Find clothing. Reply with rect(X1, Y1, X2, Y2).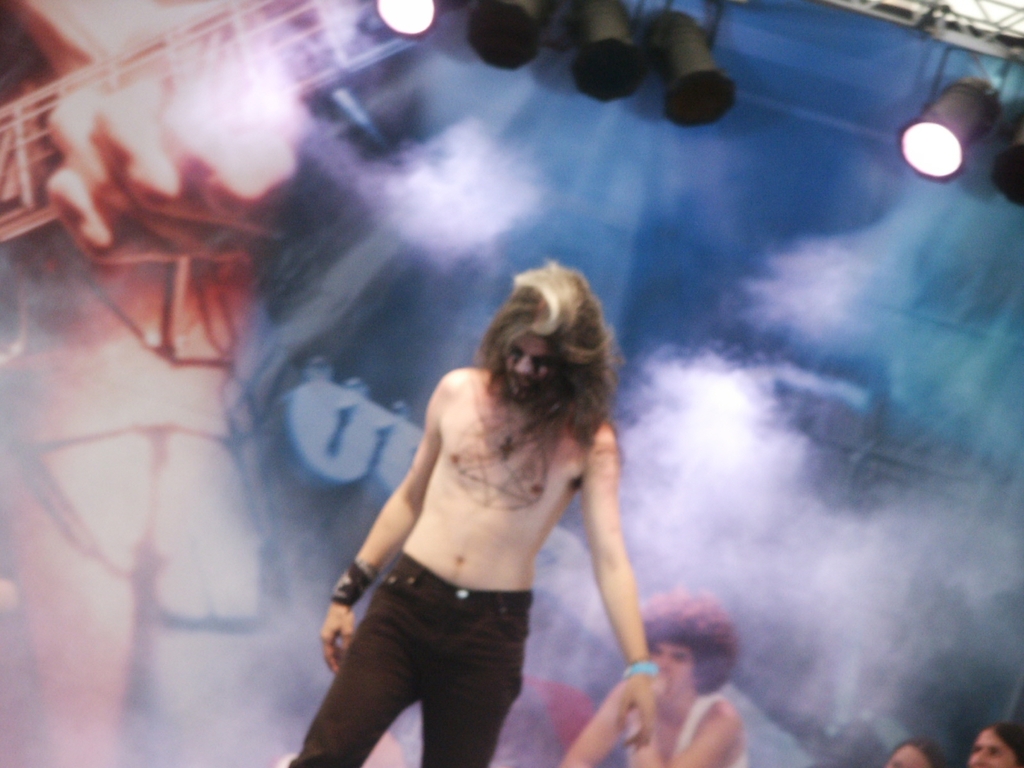
rect(287, 551, 532, 767).
